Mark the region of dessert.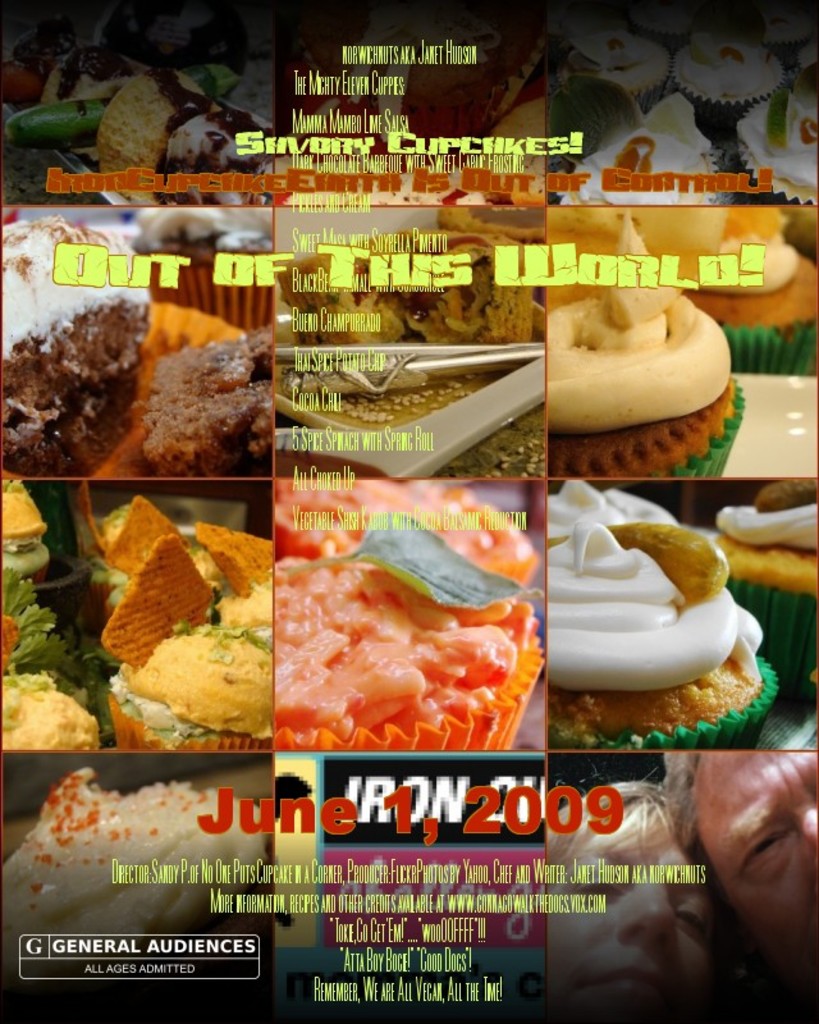
Region: Rect(714, 477, 818, 704).
